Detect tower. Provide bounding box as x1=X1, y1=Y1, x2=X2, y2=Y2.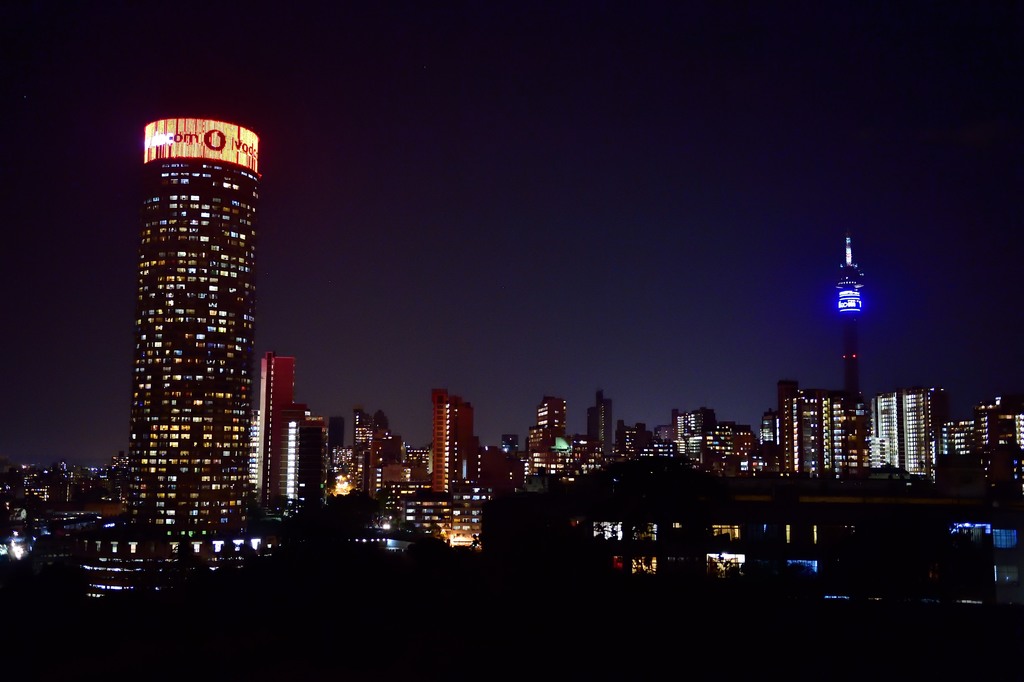
x1=835, y1=231, x2=861, y2=392.
